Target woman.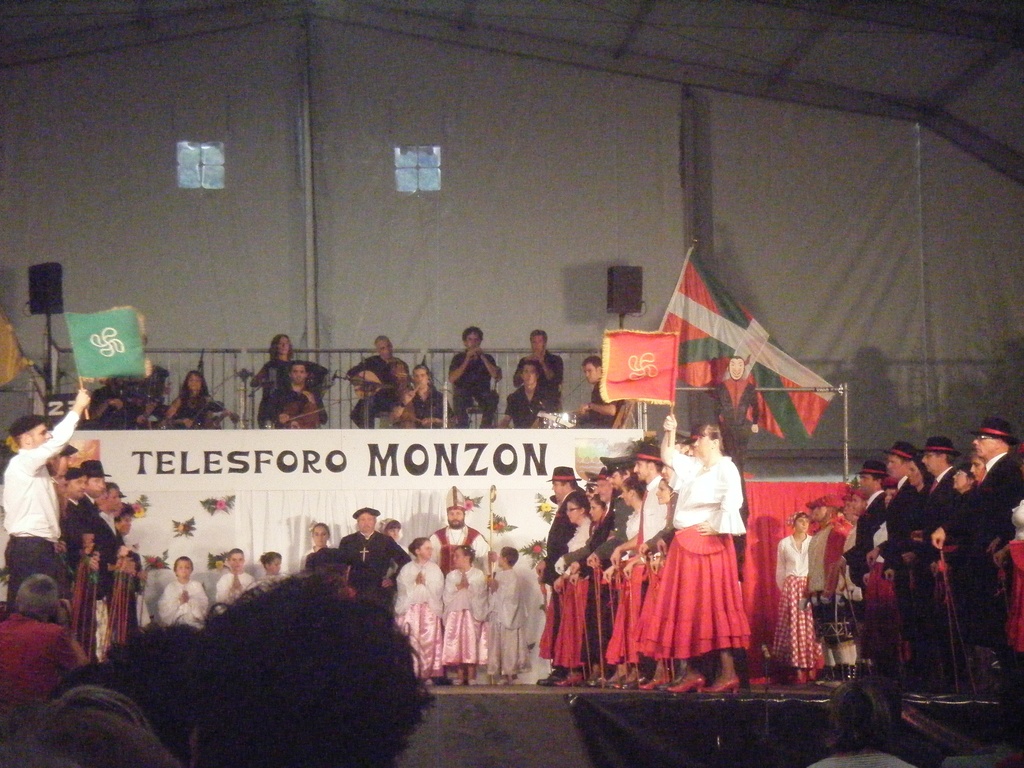
Target region: <bbox>380, 514, 412, 555</bbox>.
